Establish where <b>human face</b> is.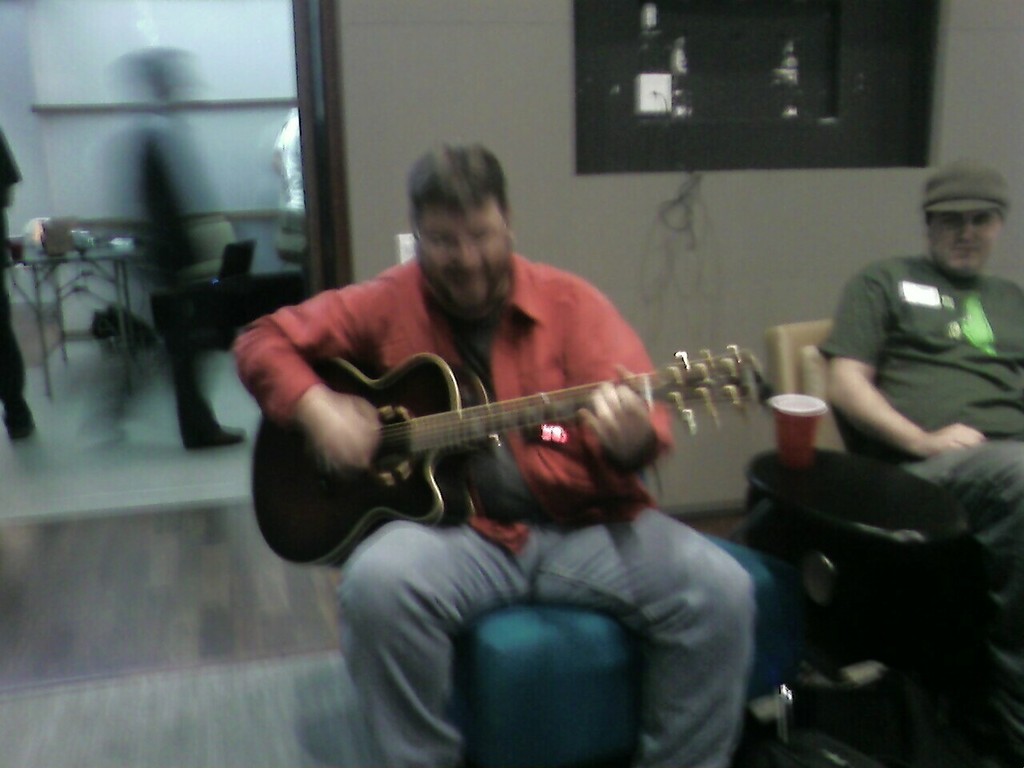
Established at bbox=[929, 213, 1005, 278].
